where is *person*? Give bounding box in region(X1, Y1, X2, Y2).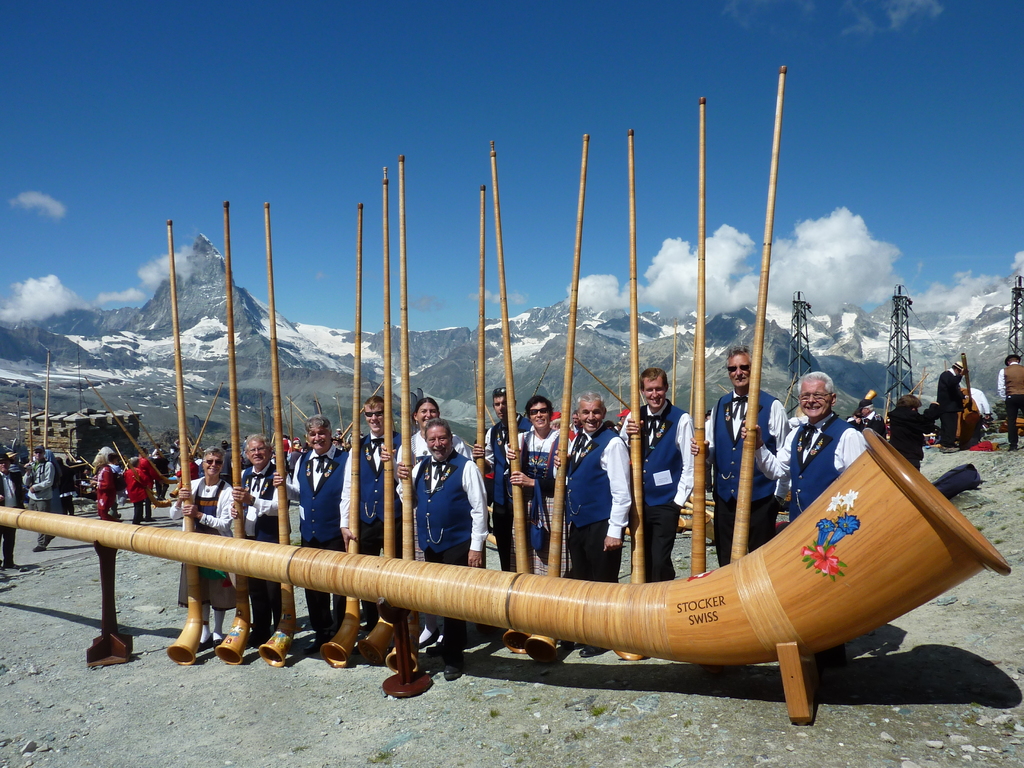
region(392, 417, 485, 673).
